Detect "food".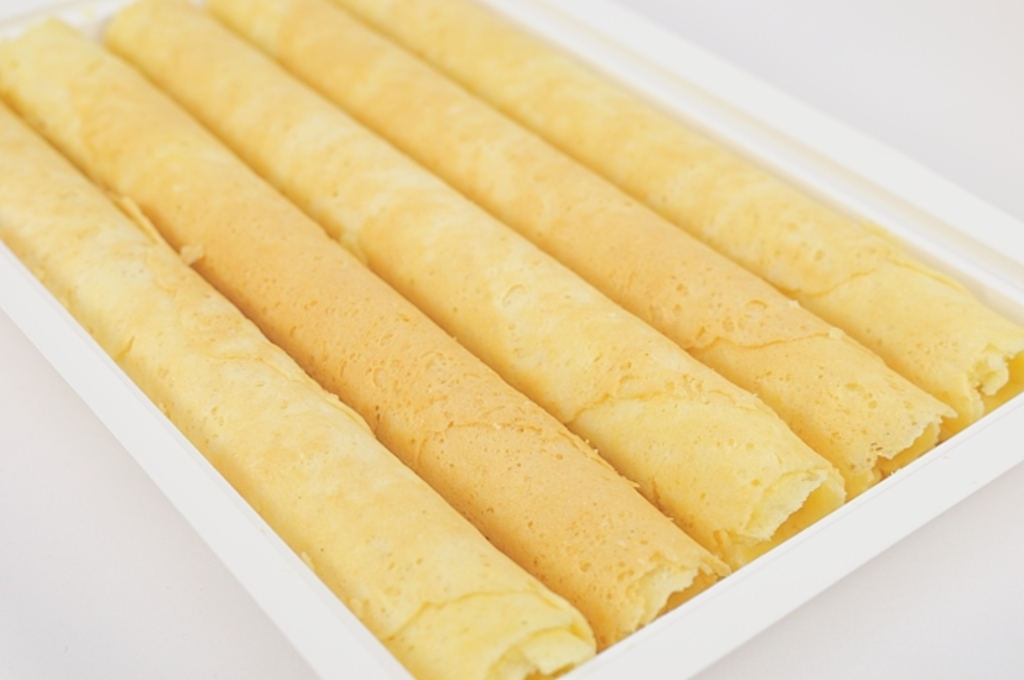
Detected at left=0, top=97, right=597, bottom=679.
